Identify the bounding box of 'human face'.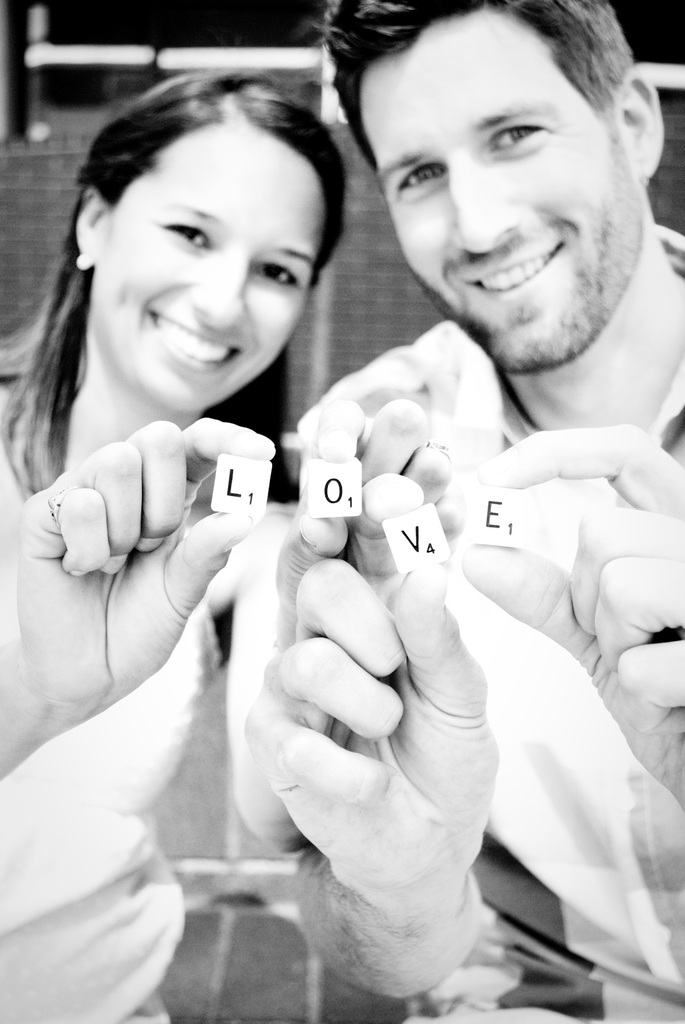
[352,11,647,375].
